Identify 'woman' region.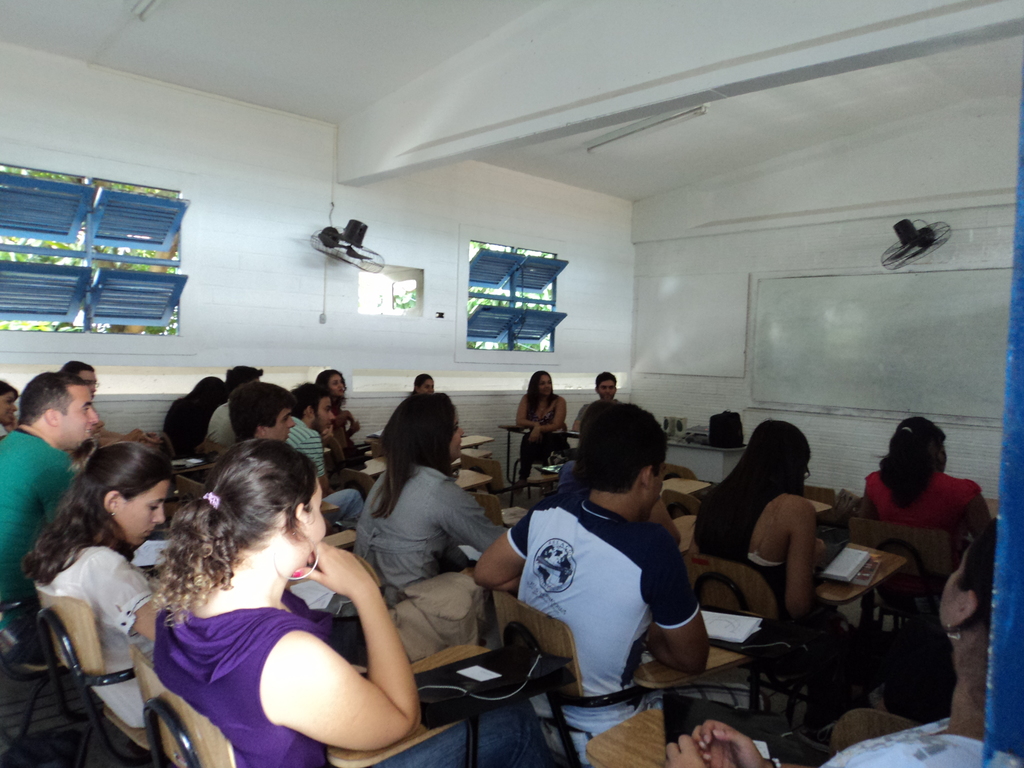
Region: Rect(863, 412, 996, 578).
